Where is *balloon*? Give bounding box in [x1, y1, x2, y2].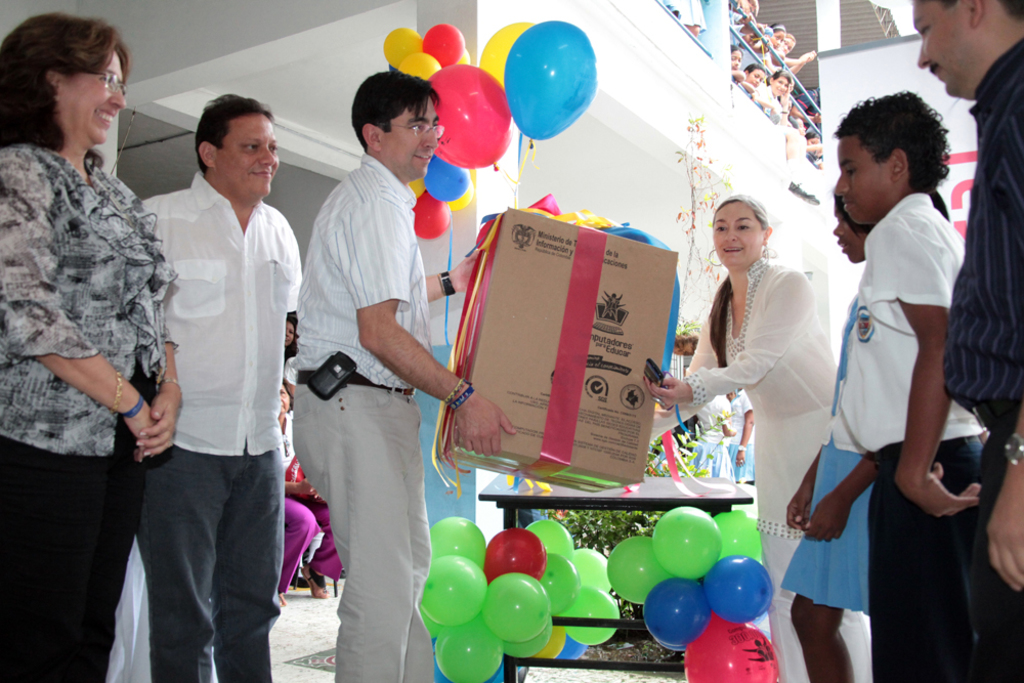
[559, 585, 621, 642].
